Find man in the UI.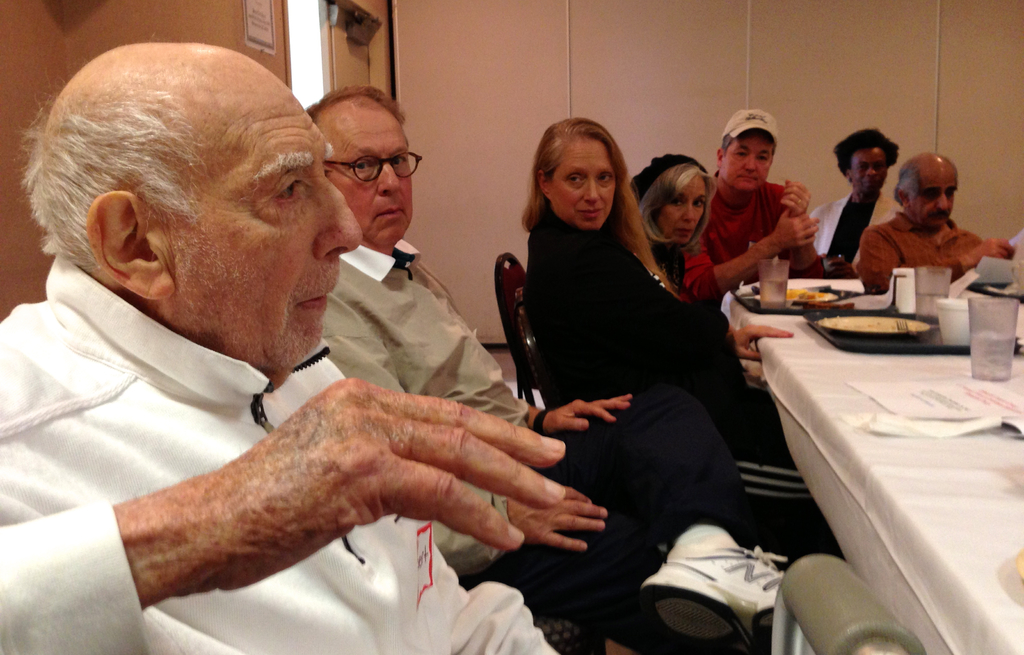
UI element at box(684, 109, 824, 311).
